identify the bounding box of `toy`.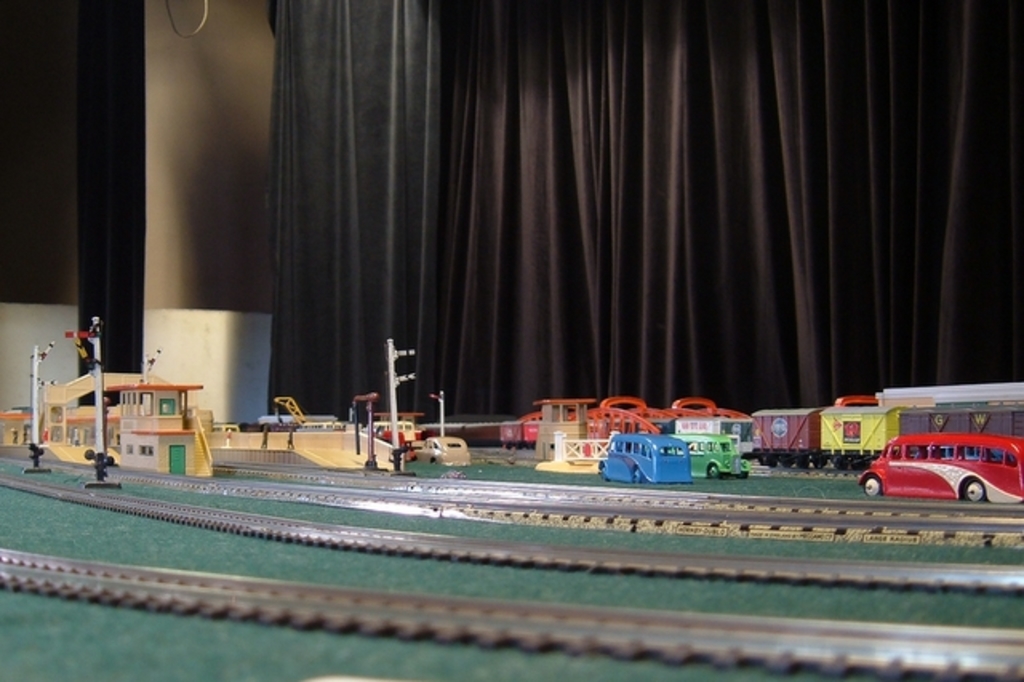
(x1=595, y1=426, x2=691, y2=490).
